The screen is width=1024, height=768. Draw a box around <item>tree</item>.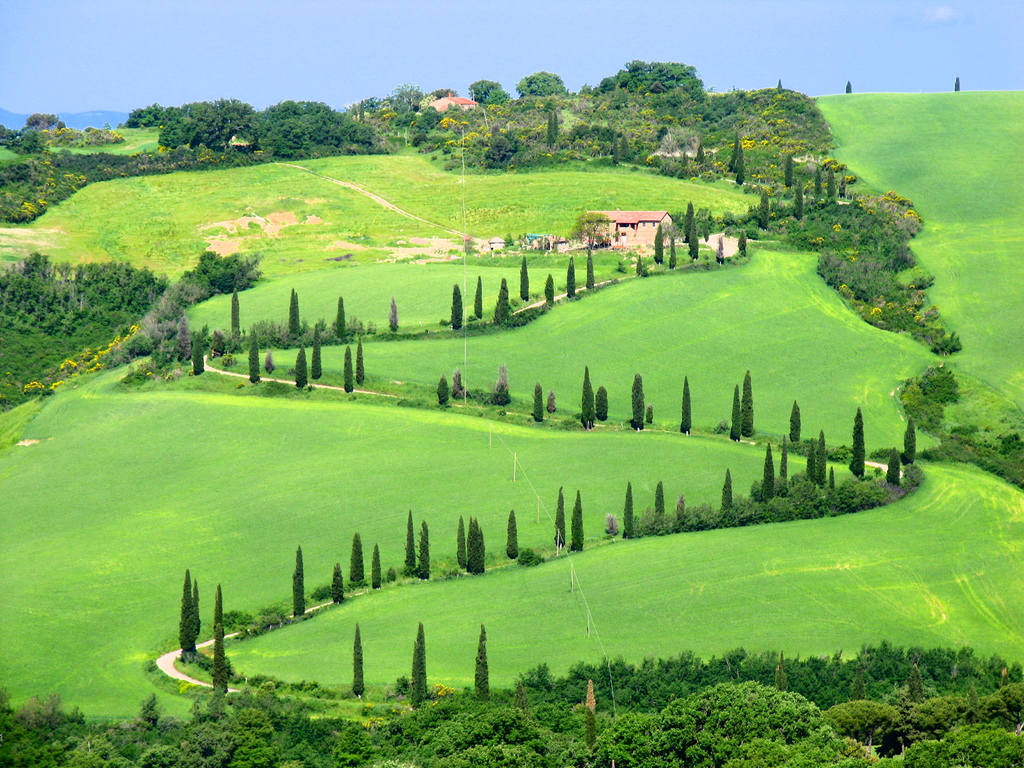
region(292, 548, 306, 616).
